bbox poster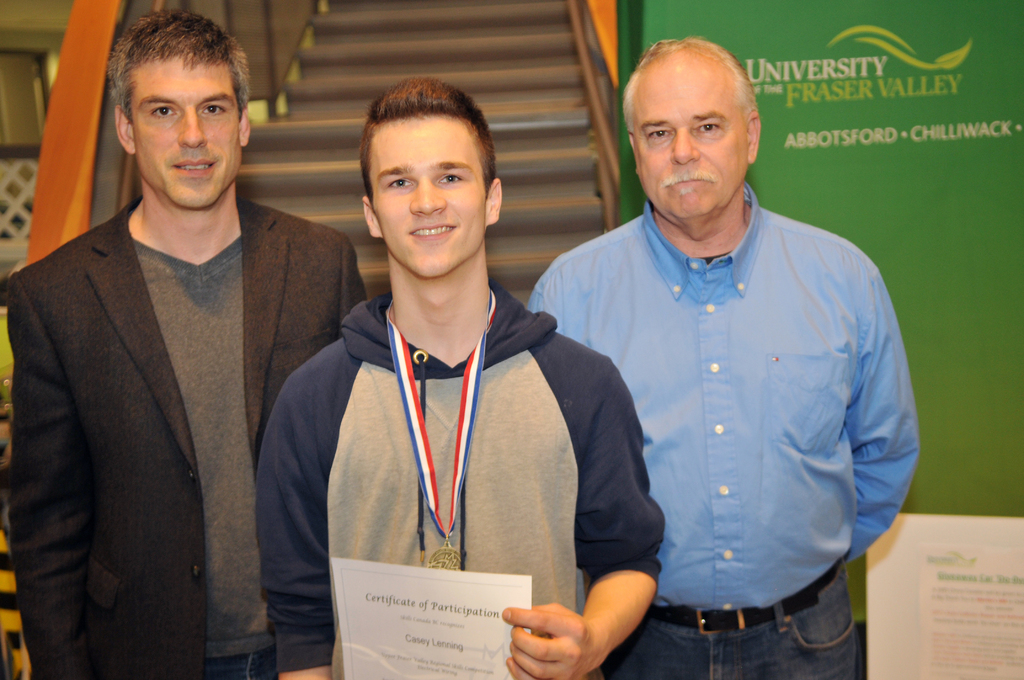
detection(918, 544, 1022, 679)
